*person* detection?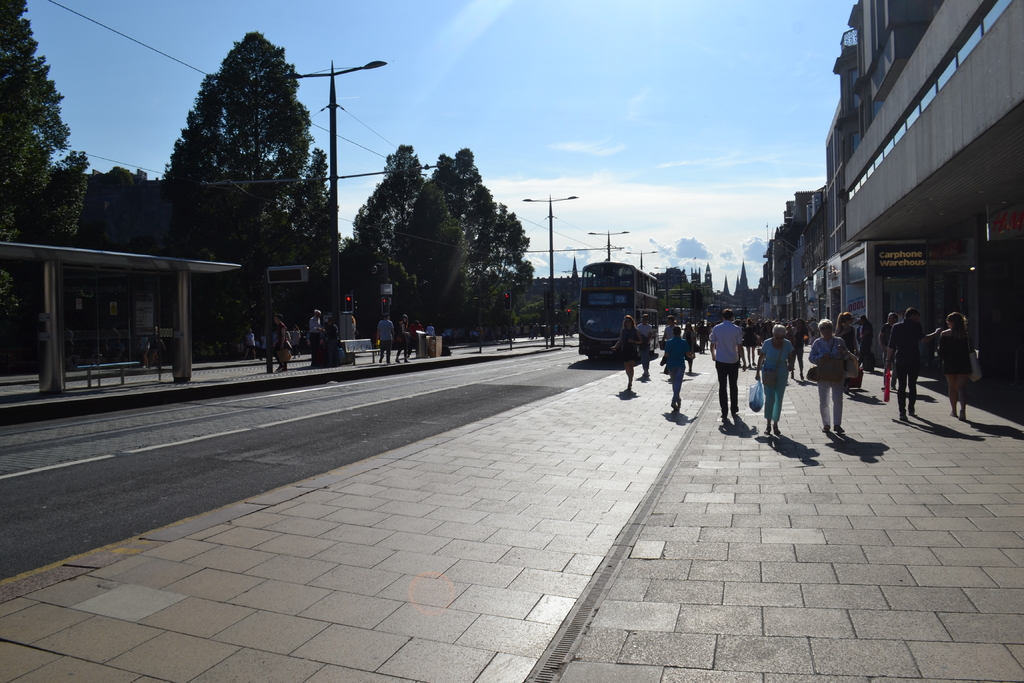
box(273, 313, 292, 375)
